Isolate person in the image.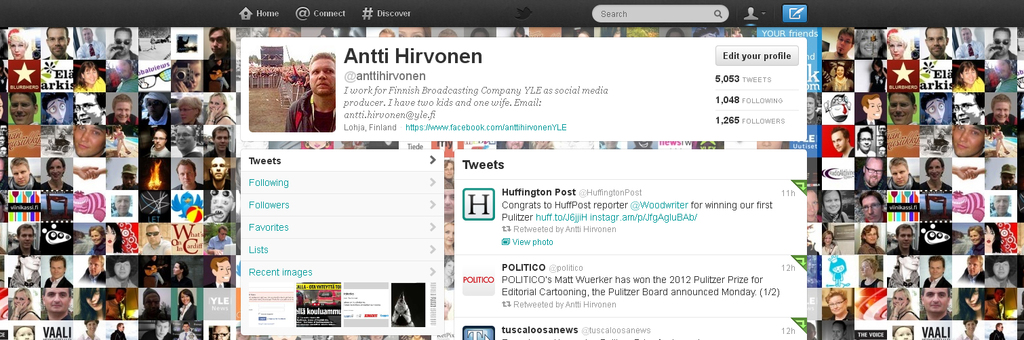
Isolated region: x1=75 y1=60 x2=105 y2=92.
